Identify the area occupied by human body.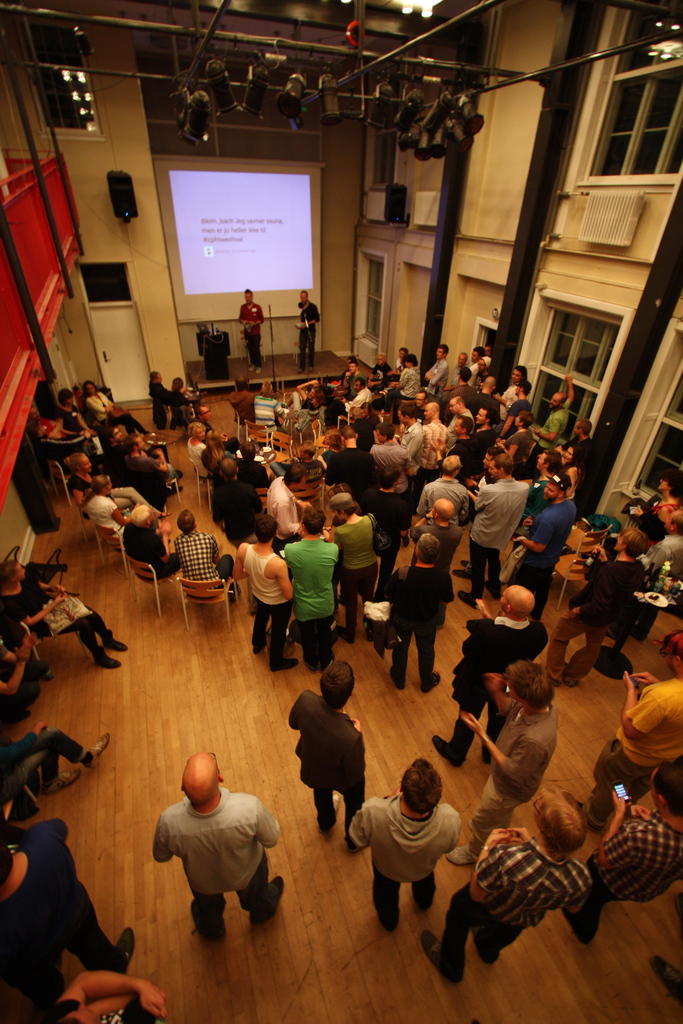
Area: region(0, 720, 108, 787).
